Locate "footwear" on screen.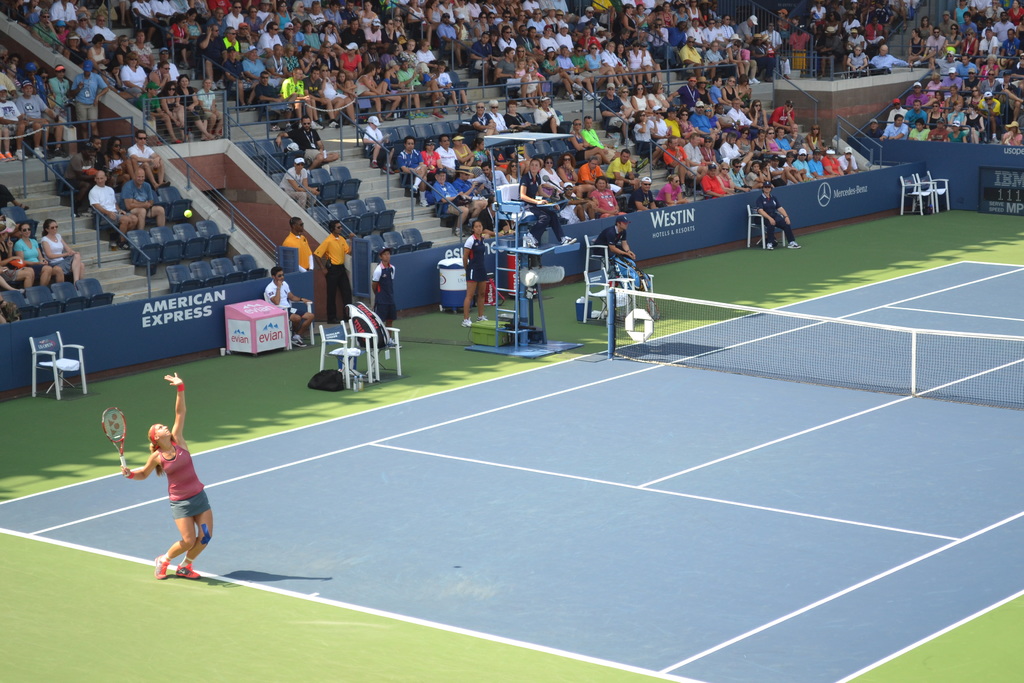
On screen at rect(56, 147, 67, 158).
